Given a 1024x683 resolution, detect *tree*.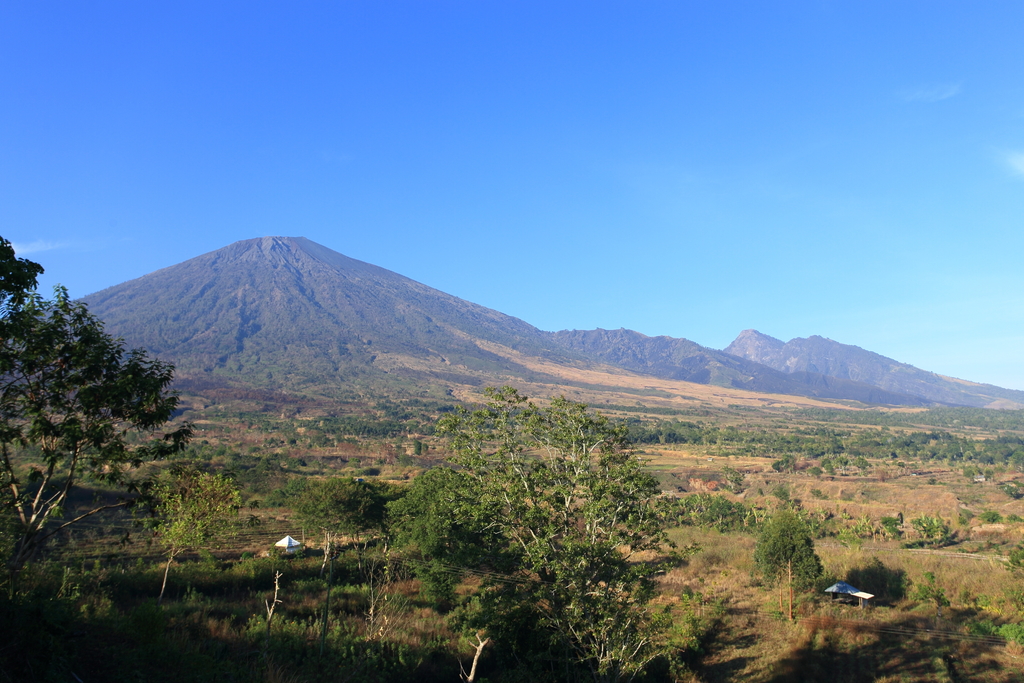
(749,506,834,625).
